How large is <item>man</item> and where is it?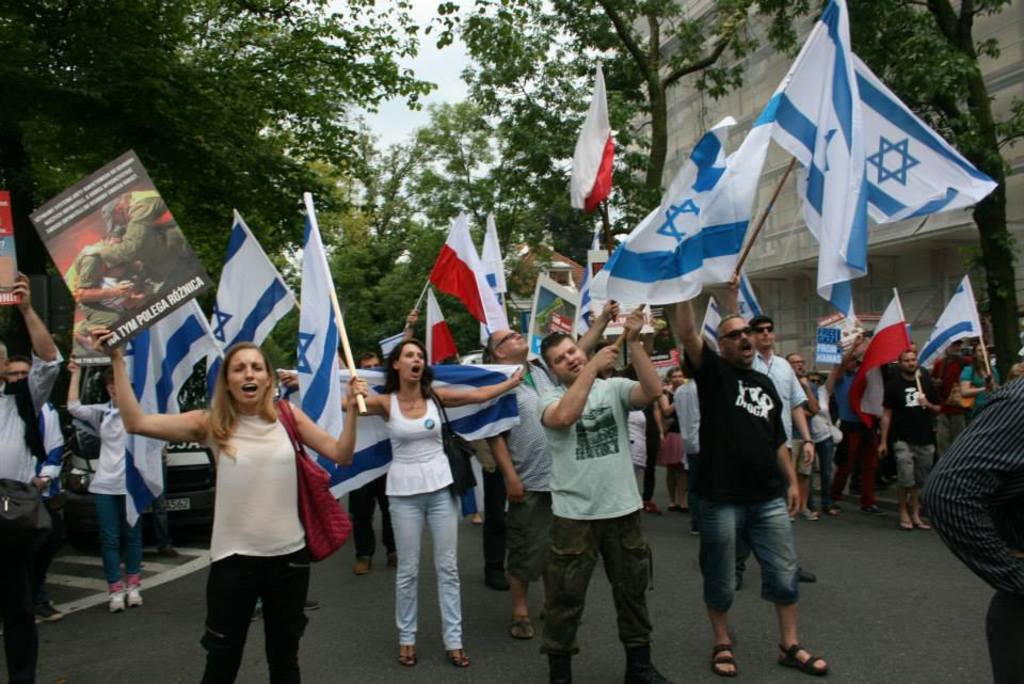
Bounding box: [x1=535, y1=308, x2=673, y2=683].
